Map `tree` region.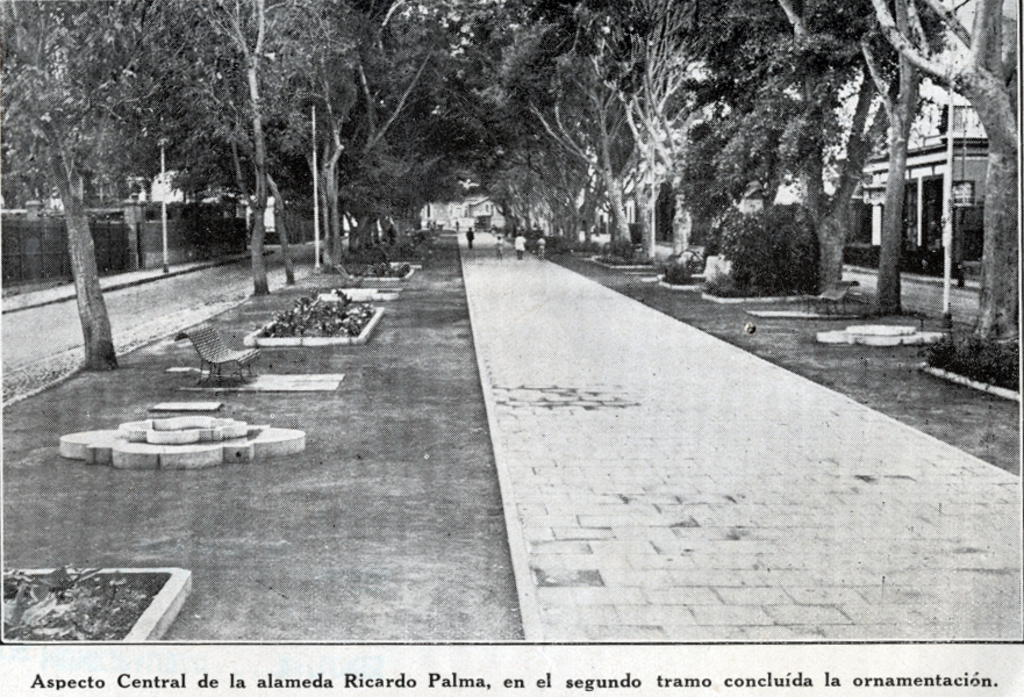
Mapped to box(0, 0, 146, 369).
